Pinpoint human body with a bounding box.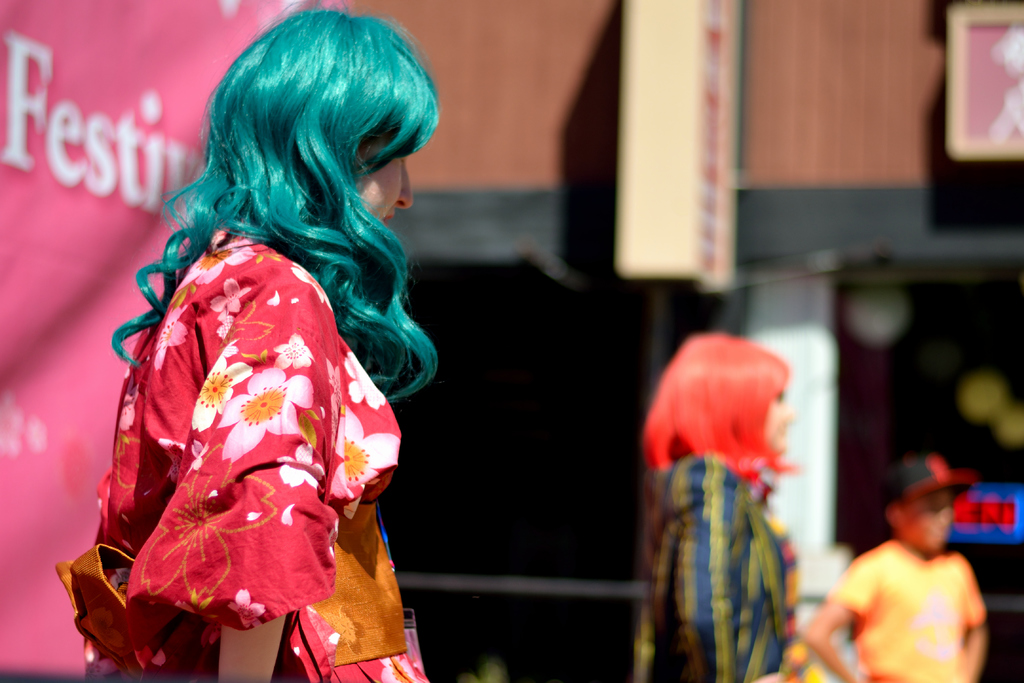
[left=632, top=323, right=799, bottom=682].
